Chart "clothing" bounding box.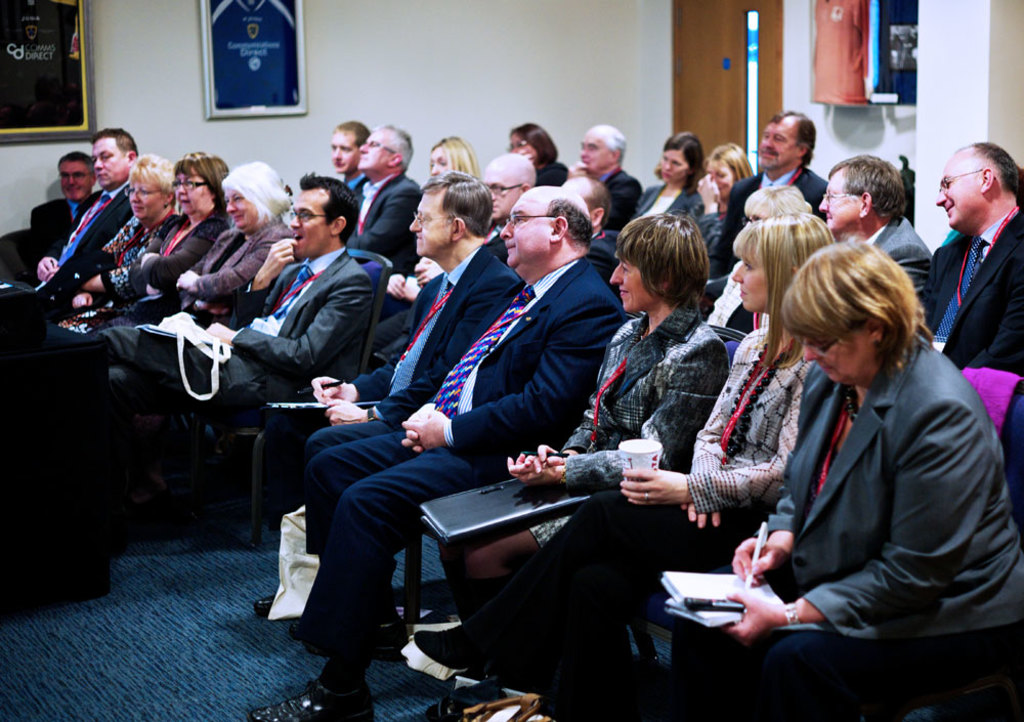
Charted: 686:317:817:517.
